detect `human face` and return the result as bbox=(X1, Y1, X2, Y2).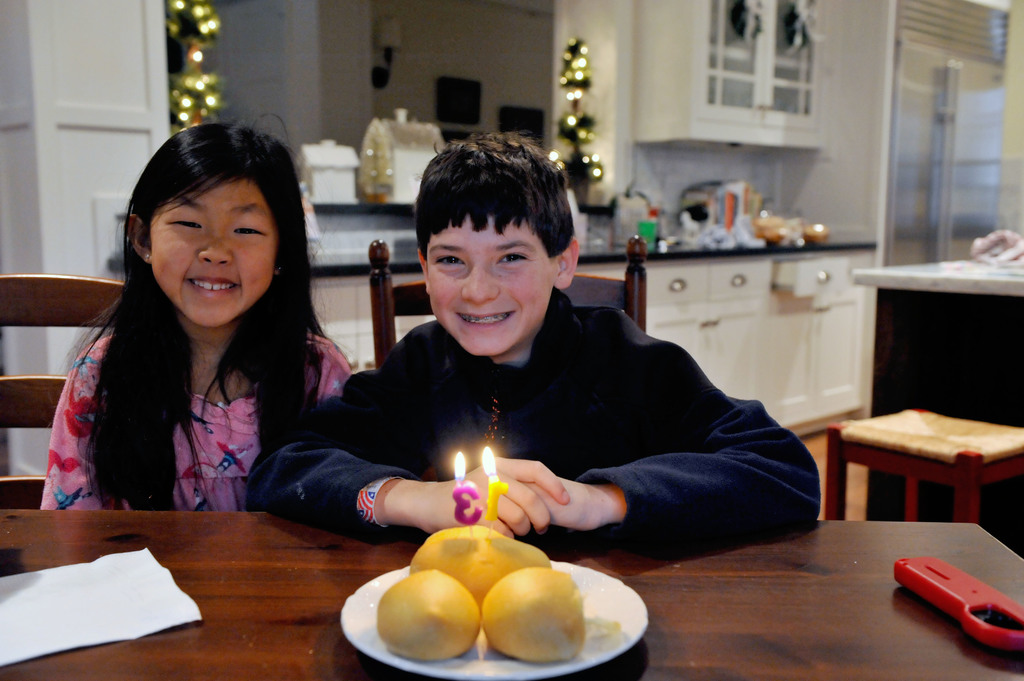
bbox=(425, 214, 556, 359).
